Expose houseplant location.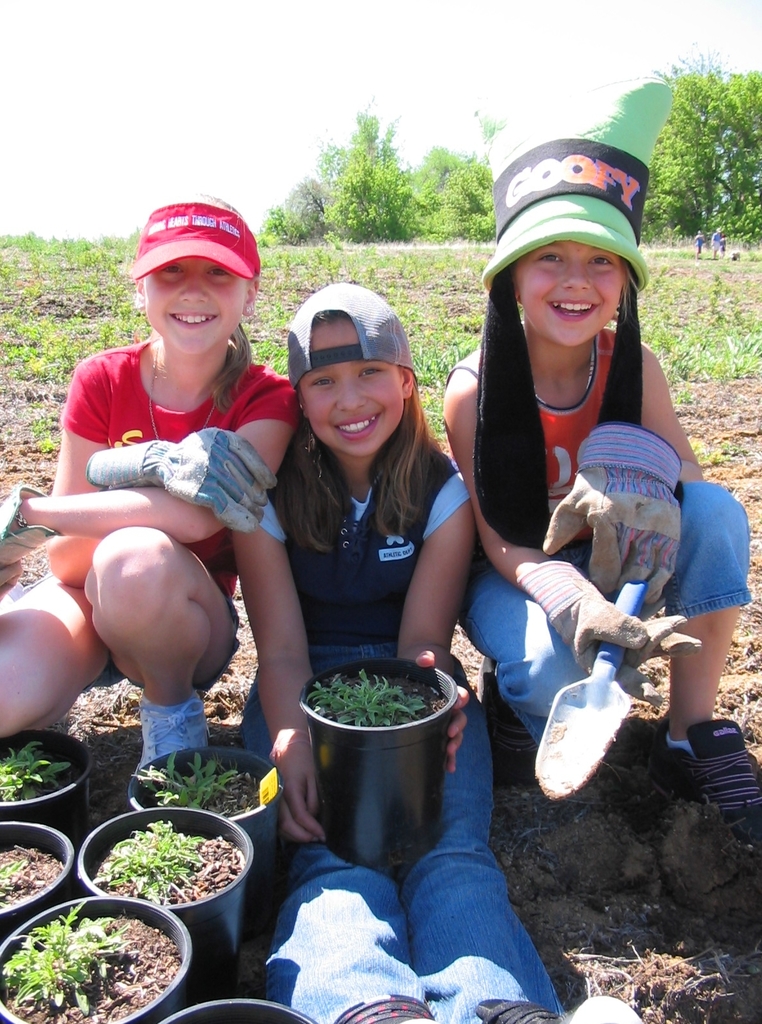
Exposed at locate(293, 658, 482, 875).
